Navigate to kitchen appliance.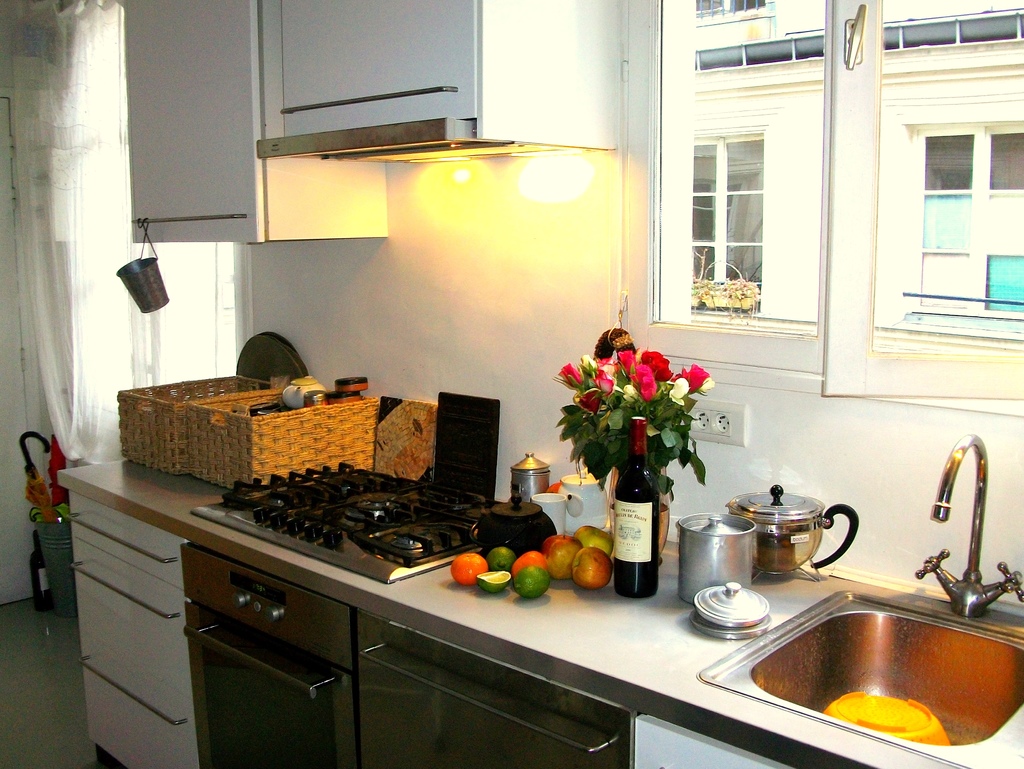
Navigation target: detection(695, 593, 1023, 768).
